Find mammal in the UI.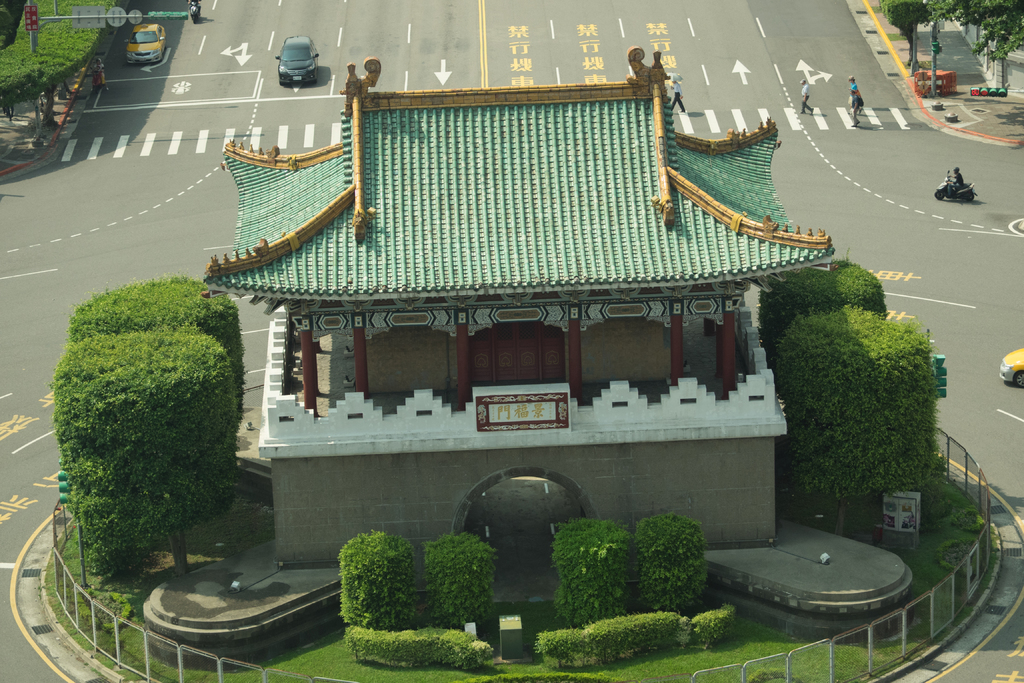
UI element at locate(189, 0, 200, 15).
